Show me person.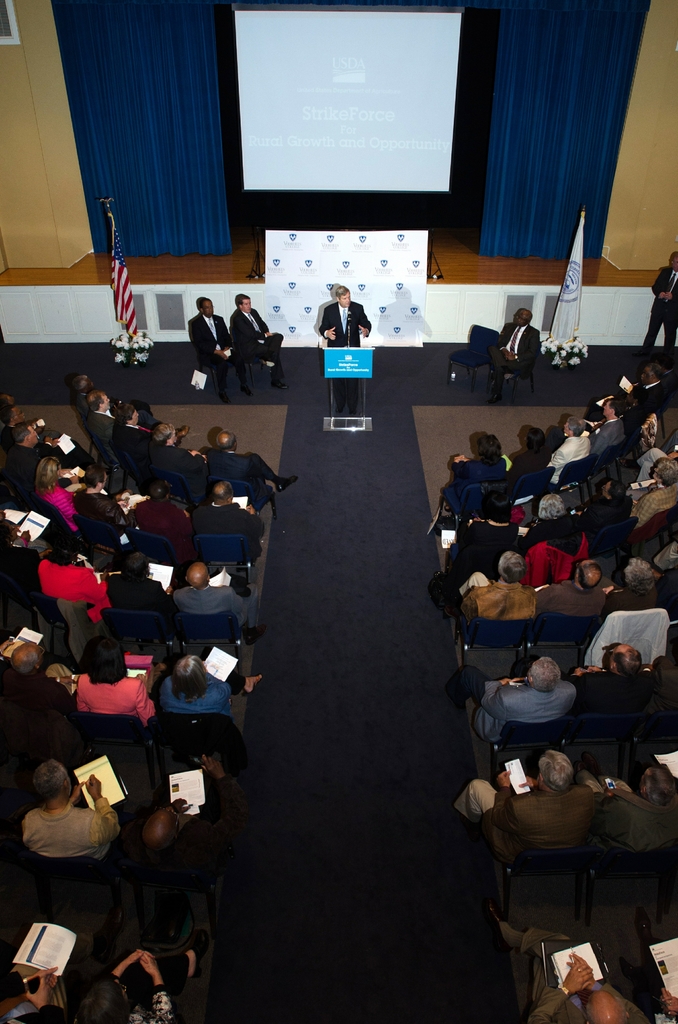
person is here: 584,396,629,459.
